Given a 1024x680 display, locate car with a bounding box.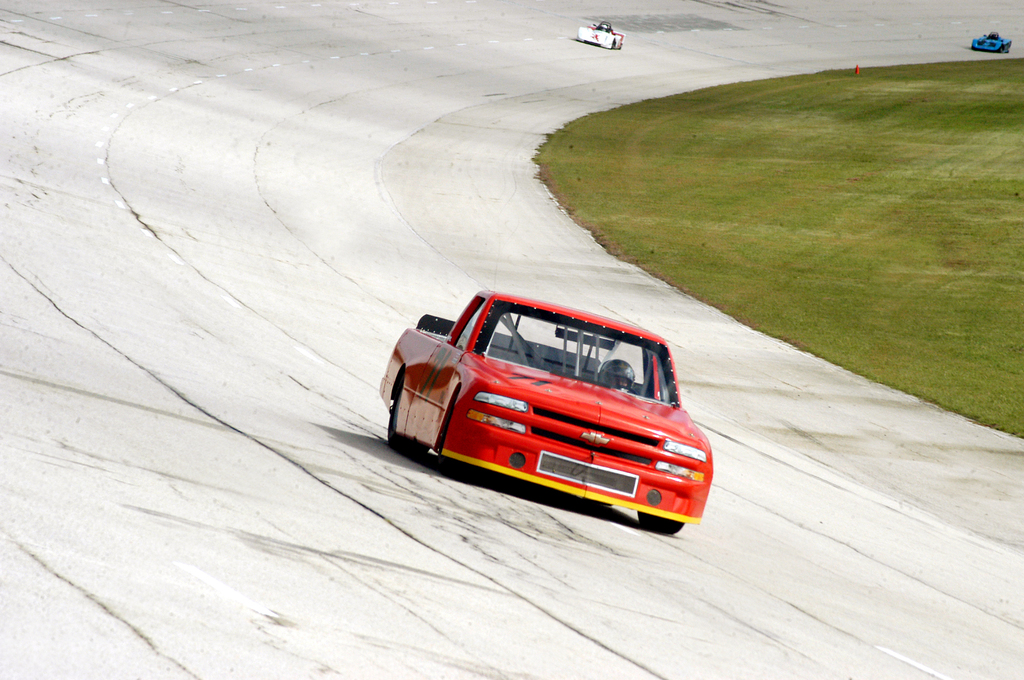
Located: crop(579, 24, 619, 51).
